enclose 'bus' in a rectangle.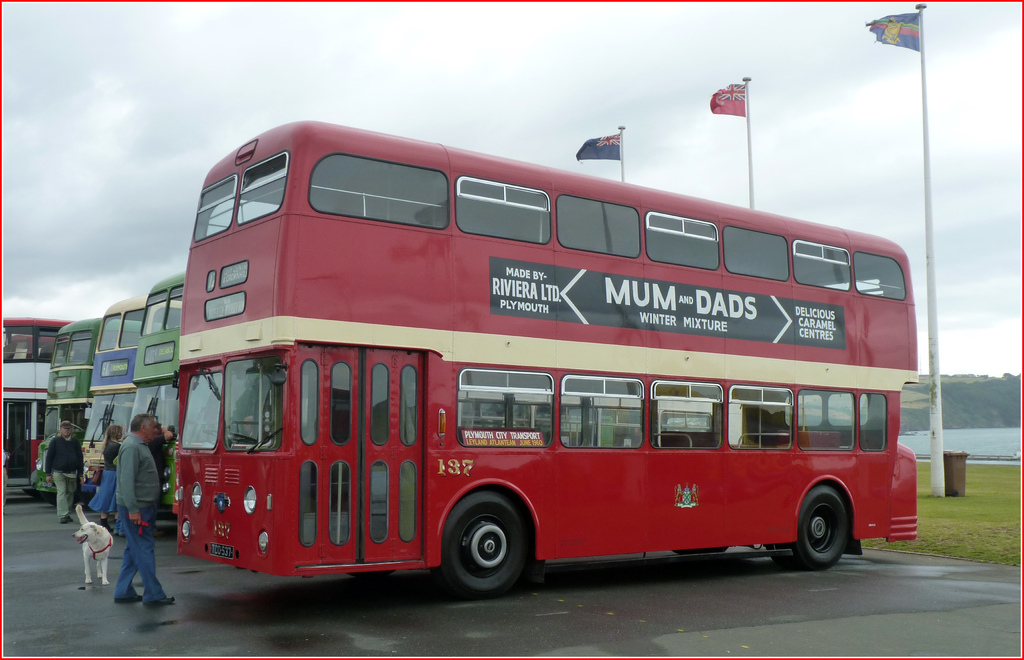
l=166, t=117, r=918, b=599.
